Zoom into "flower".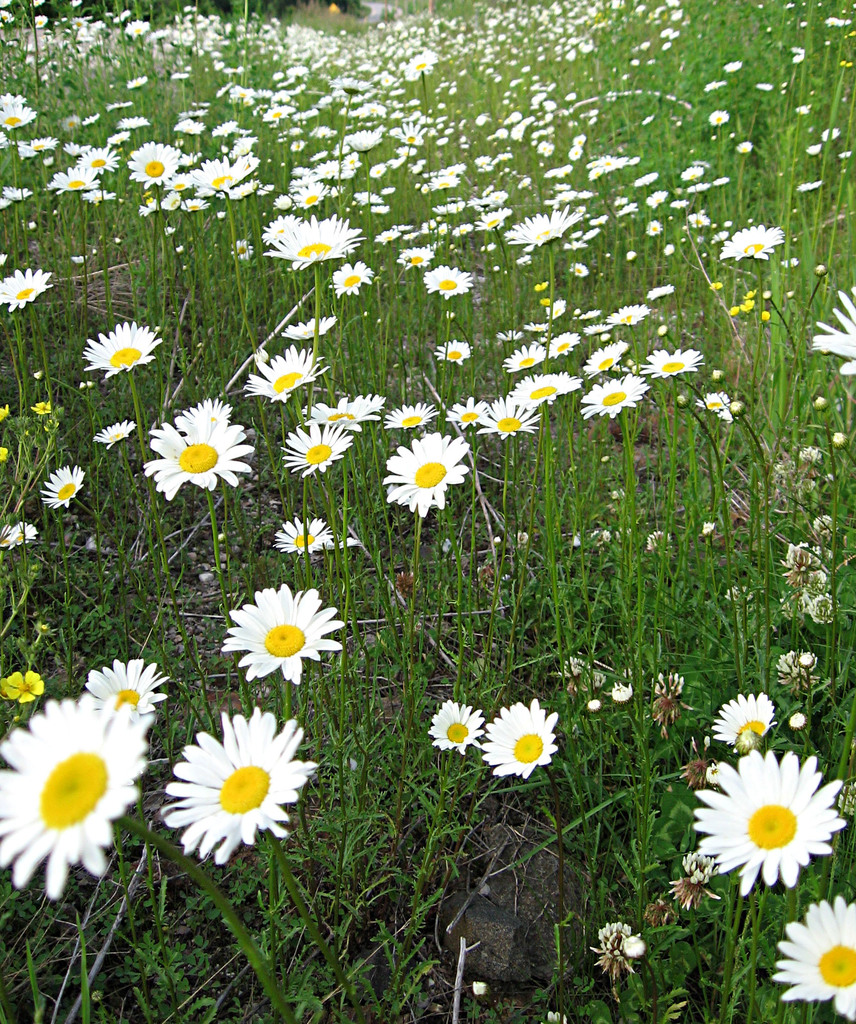
Zoom target: l=154, t=694, r=334, b=849.
